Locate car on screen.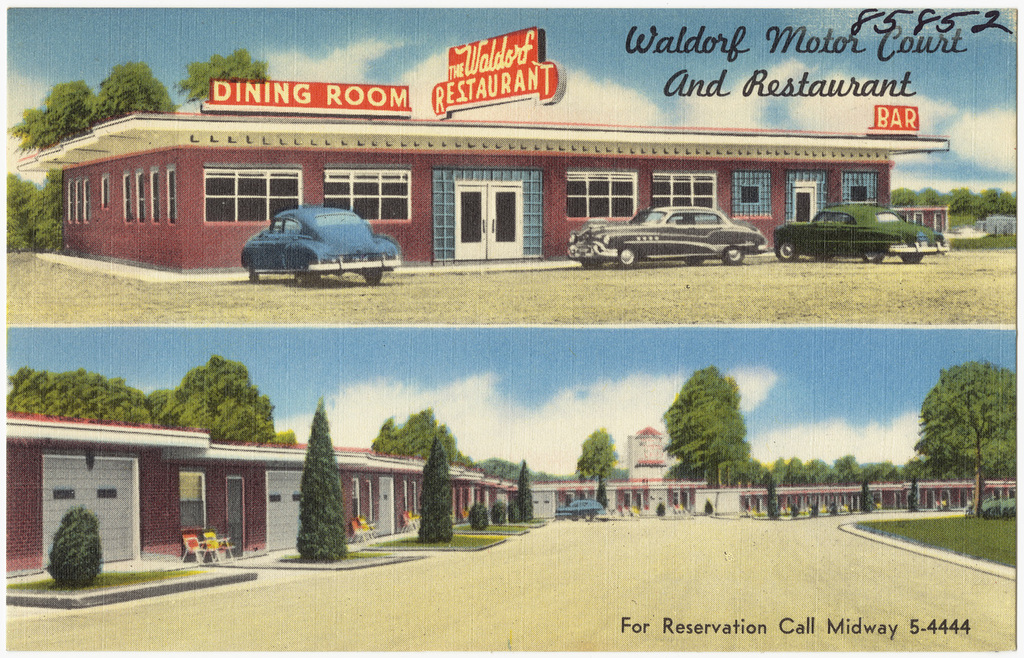
On screen at (776,208,942,263).
